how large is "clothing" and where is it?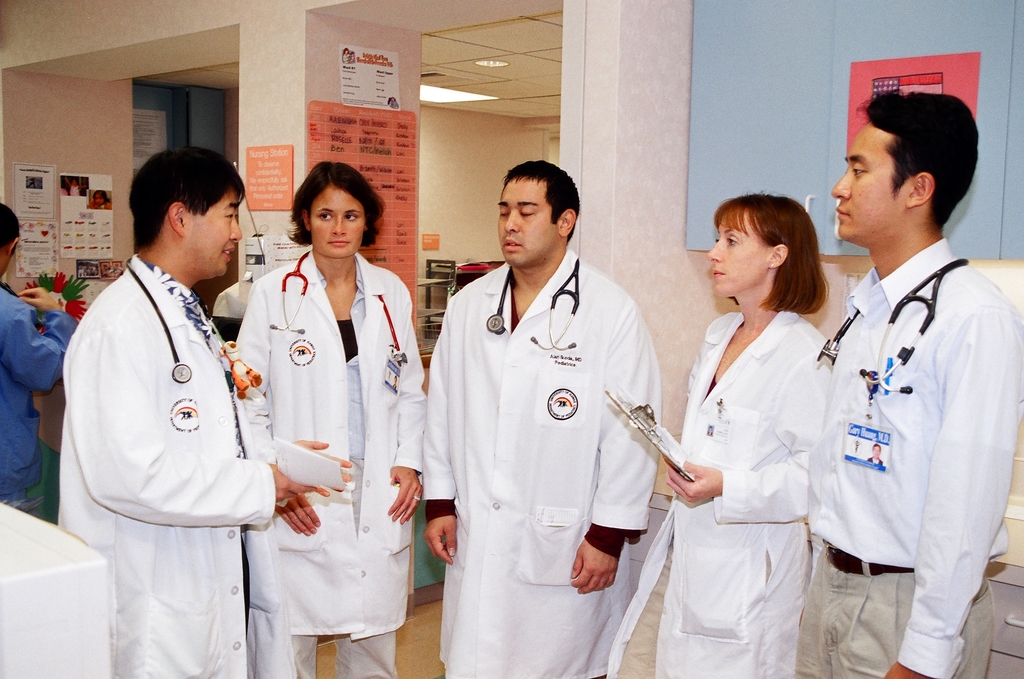
Bounding box: [604,308,834,678].
